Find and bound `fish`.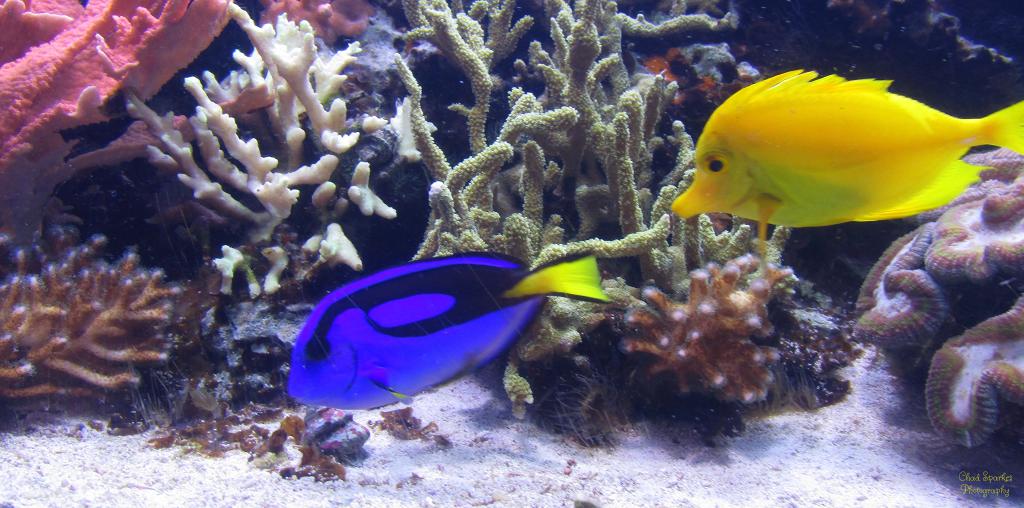
Bound: [668, 61, 1023, 227].
